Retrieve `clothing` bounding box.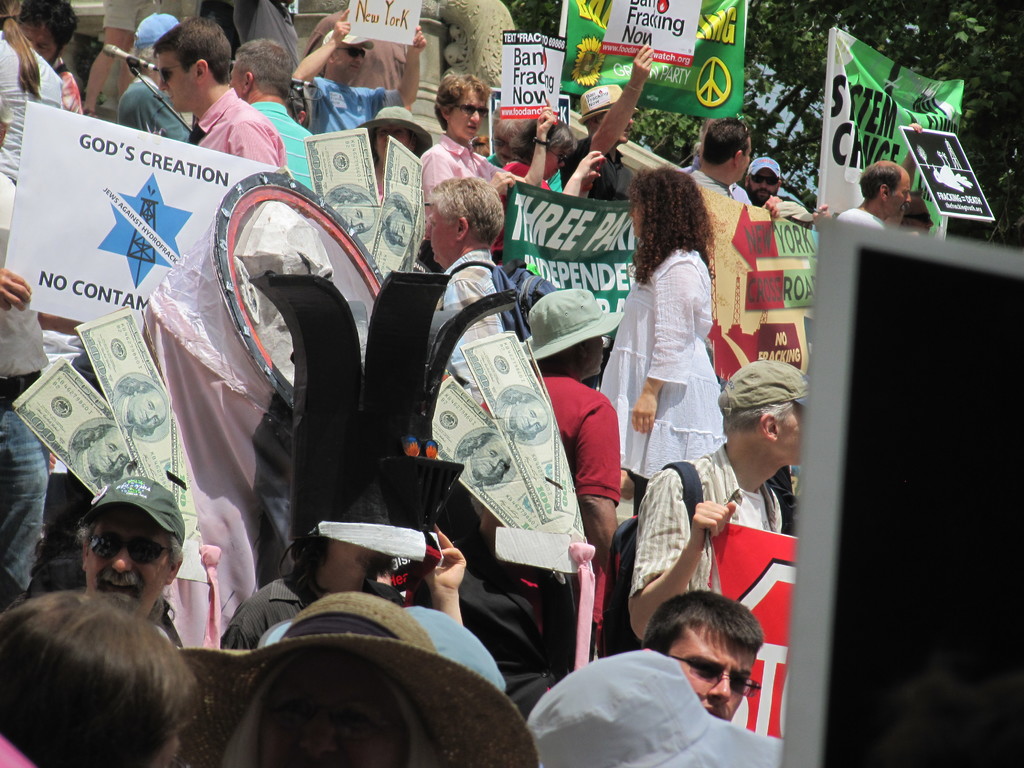
Bounding box: BBox(417, 131, 509, 209).
